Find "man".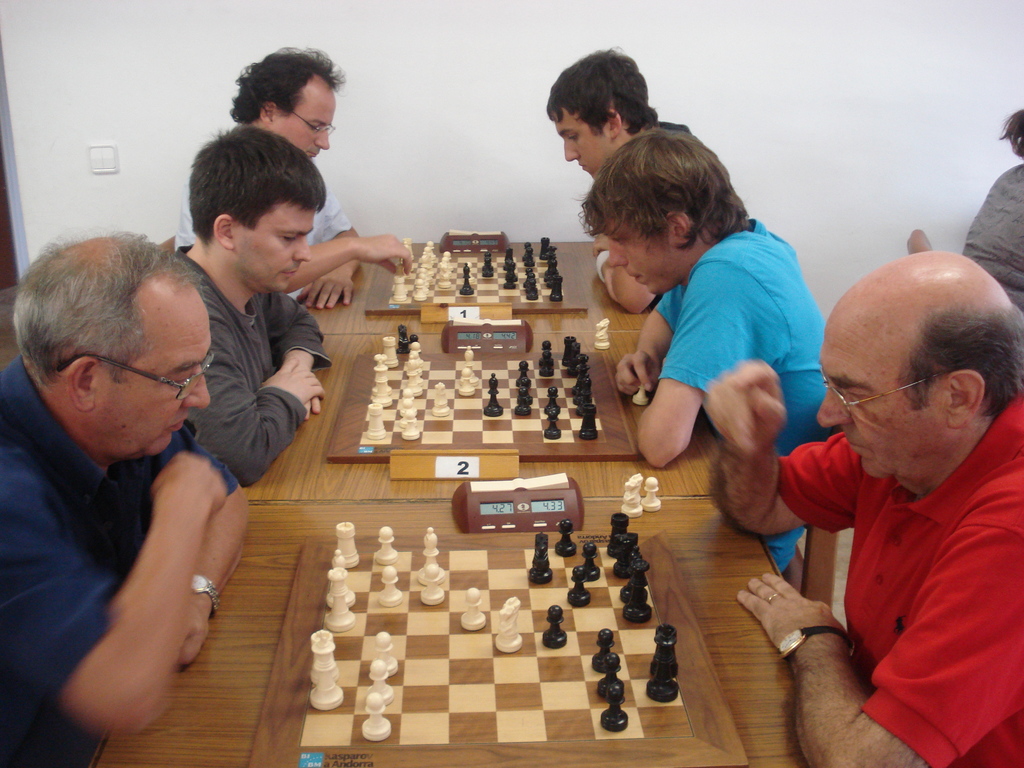
l=572, t=127, r=838, b=579.
